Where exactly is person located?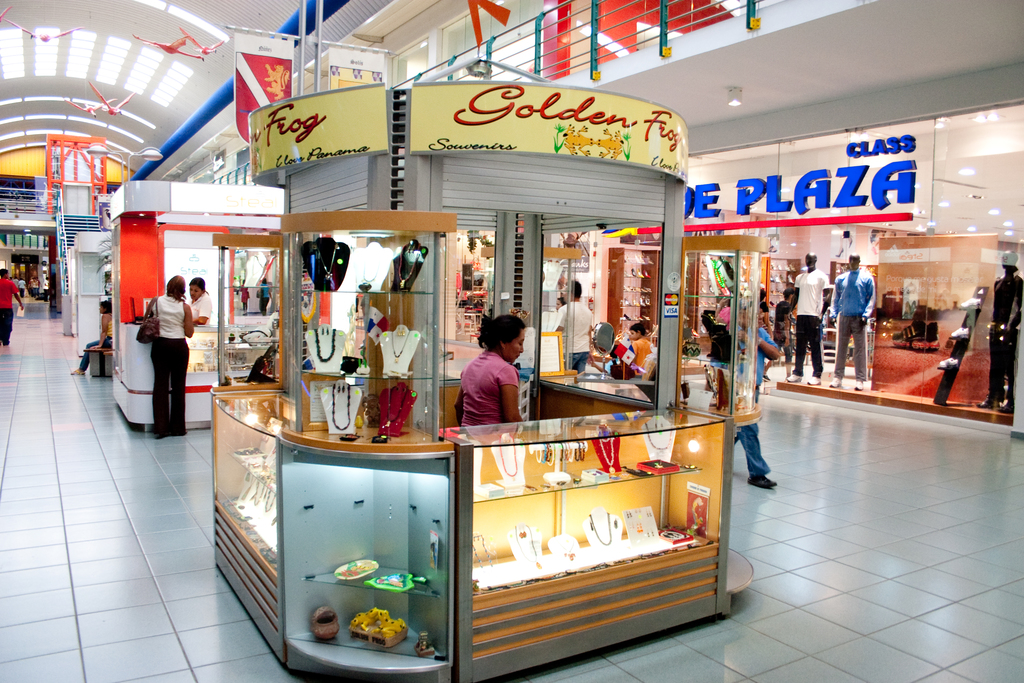
Its bounding box is pyautogui.locateOnScreen(714, 299, 780, 488).
